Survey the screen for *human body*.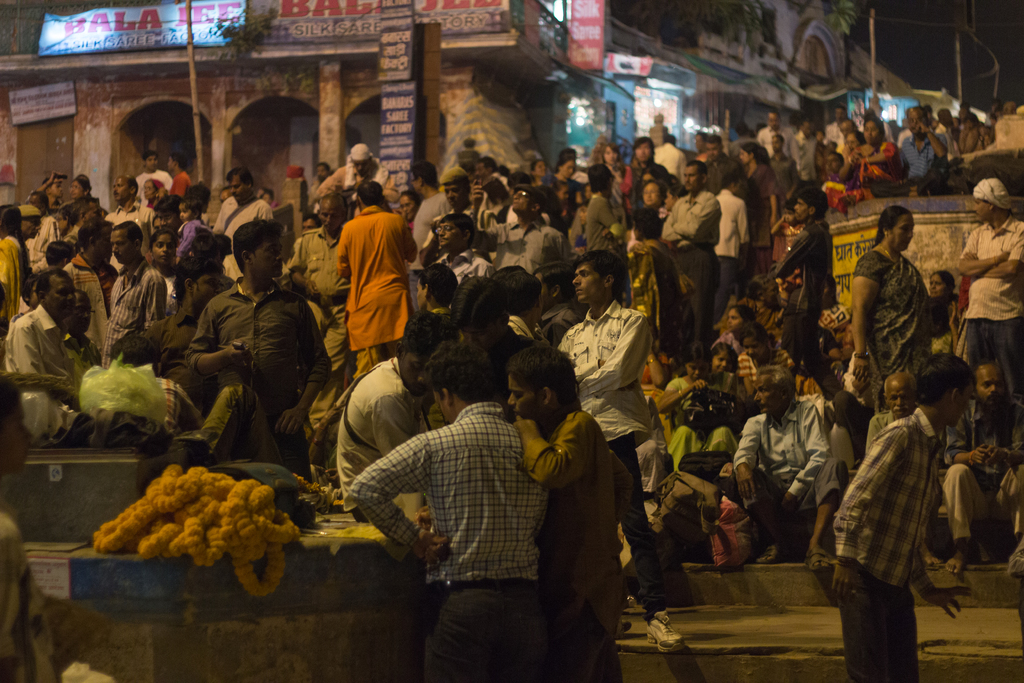
Survey found: detection(740, 142, 781, 270).
